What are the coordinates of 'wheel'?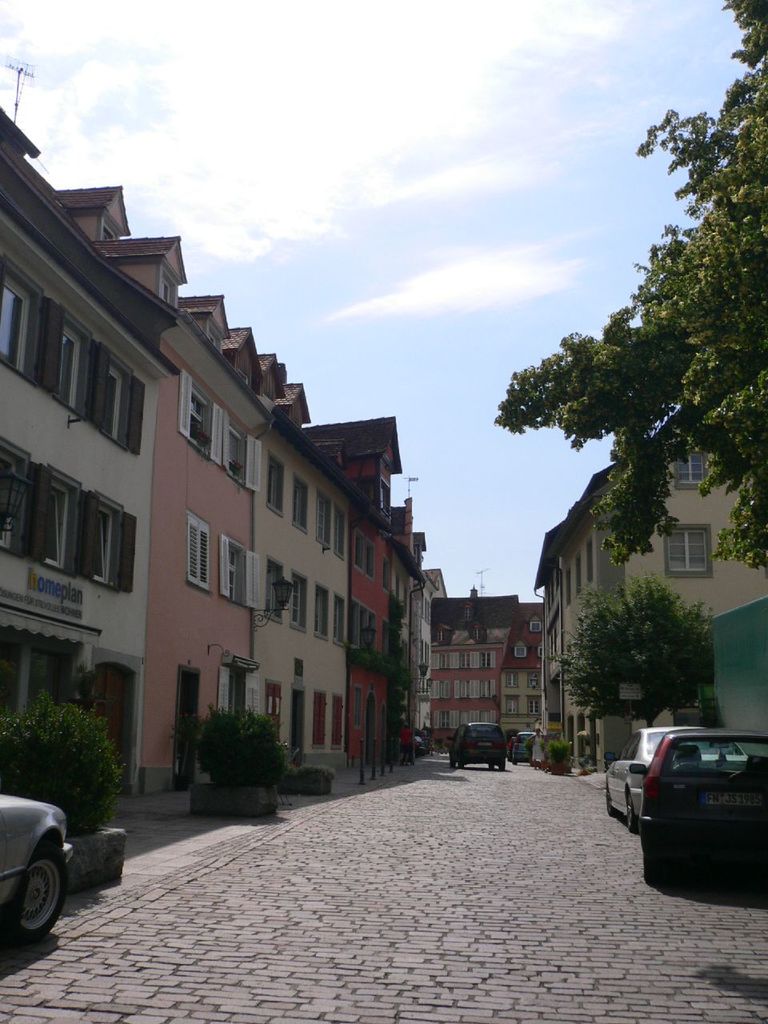
[x1=449, y1=762, x2=459, y2=774].
